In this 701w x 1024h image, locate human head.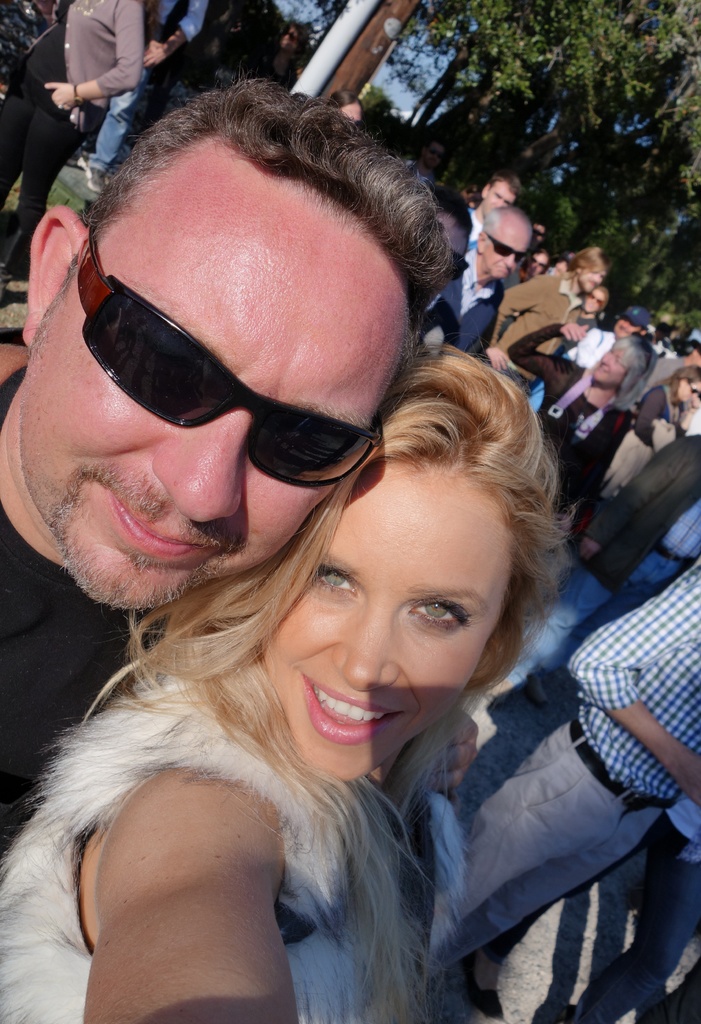
Bounding box: 555,257,567,275.
